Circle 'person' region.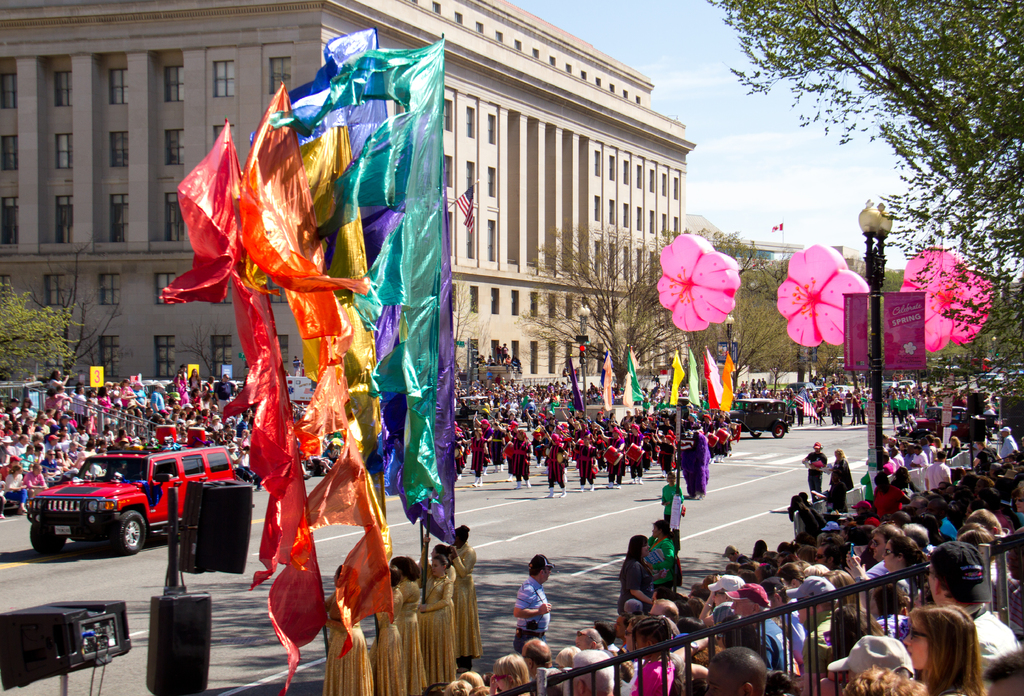
Region: <box>42,437,60,456</box>.
